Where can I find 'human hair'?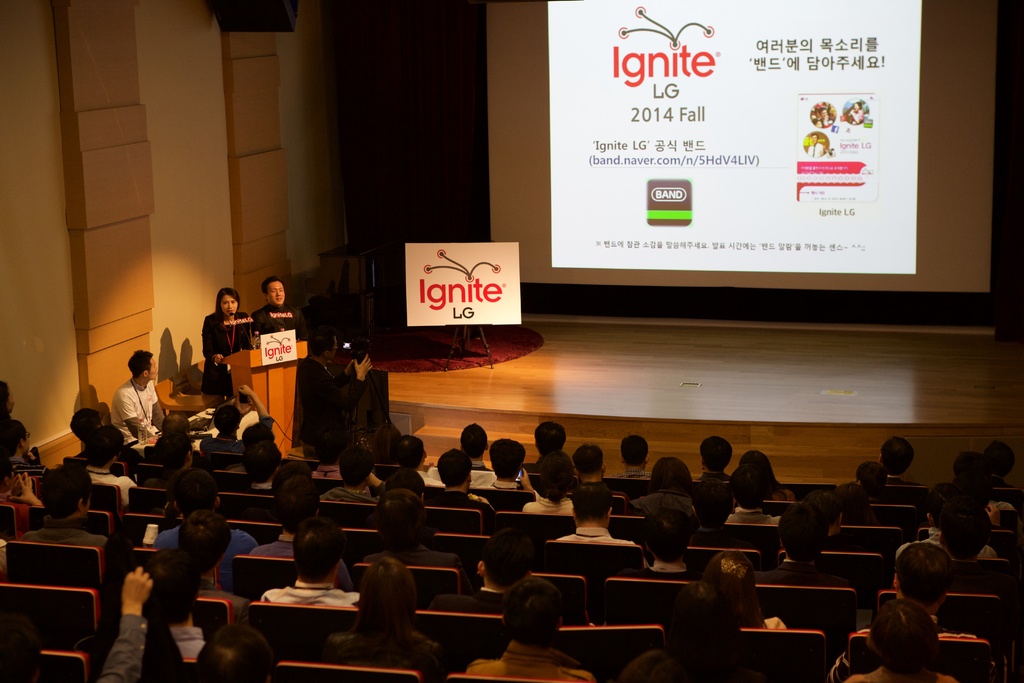
You can find it at 308/326/337/359.
